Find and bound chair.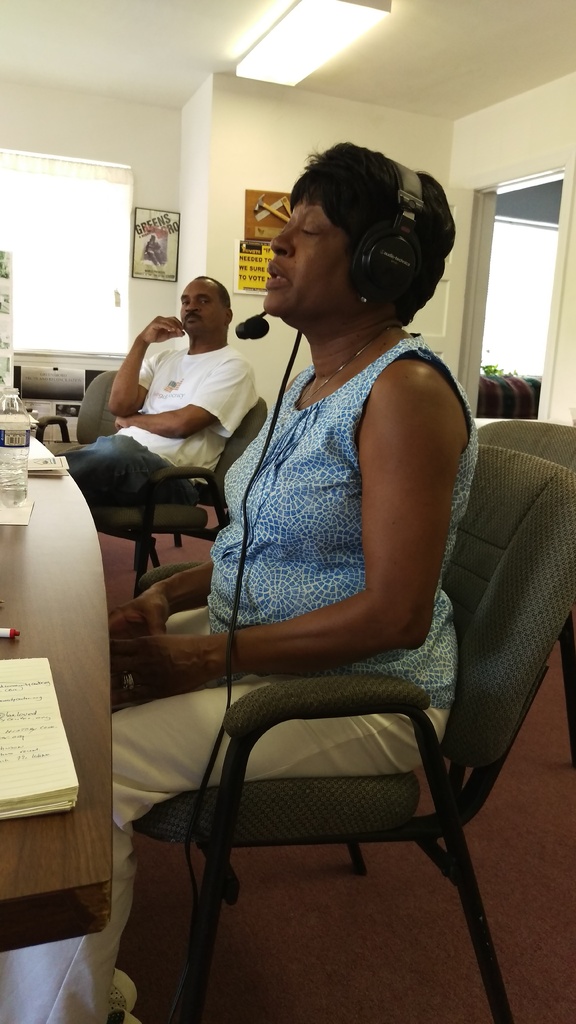
Bound: (x1=37, y1=370, x2=126, y2=469).
